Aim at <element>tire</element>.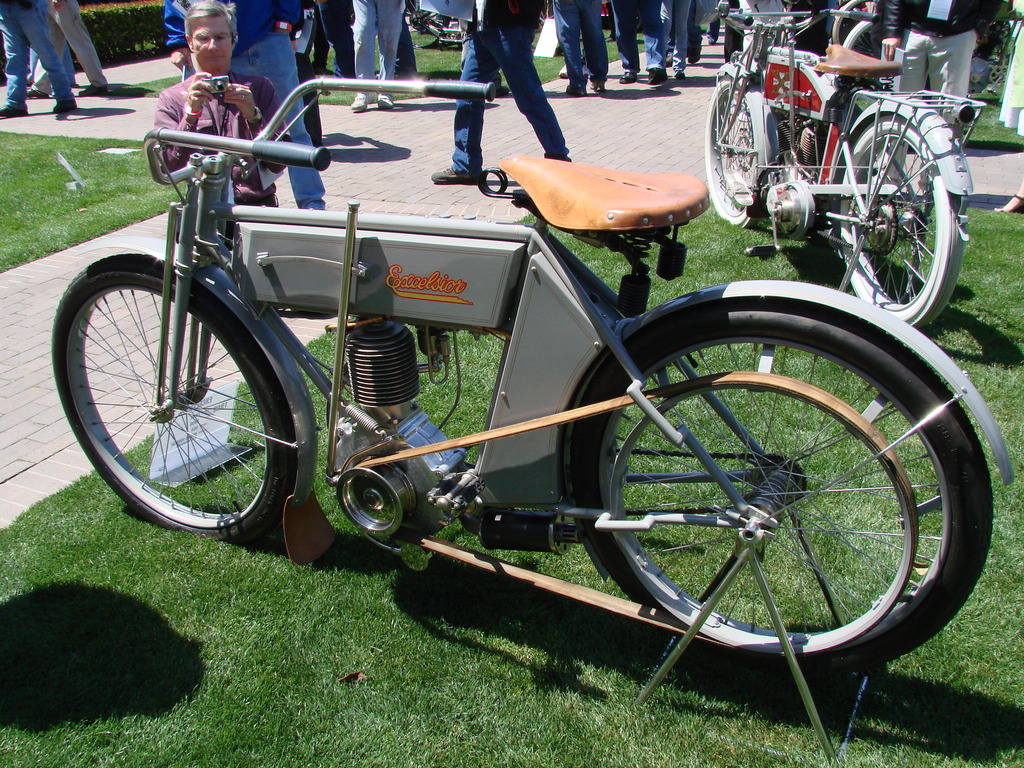
Aimed at bbox(688, 59, 801, 234).
